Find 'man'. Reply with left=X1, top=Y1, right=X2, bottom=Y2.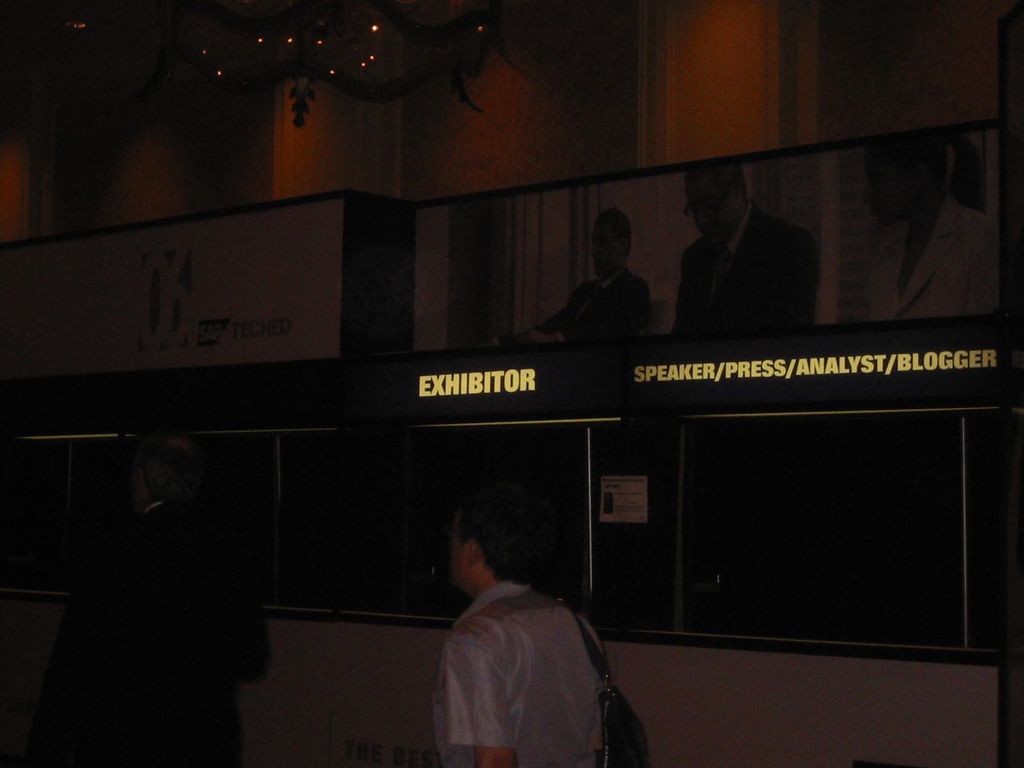
left=93, top=434, right=238, bottom=767.
